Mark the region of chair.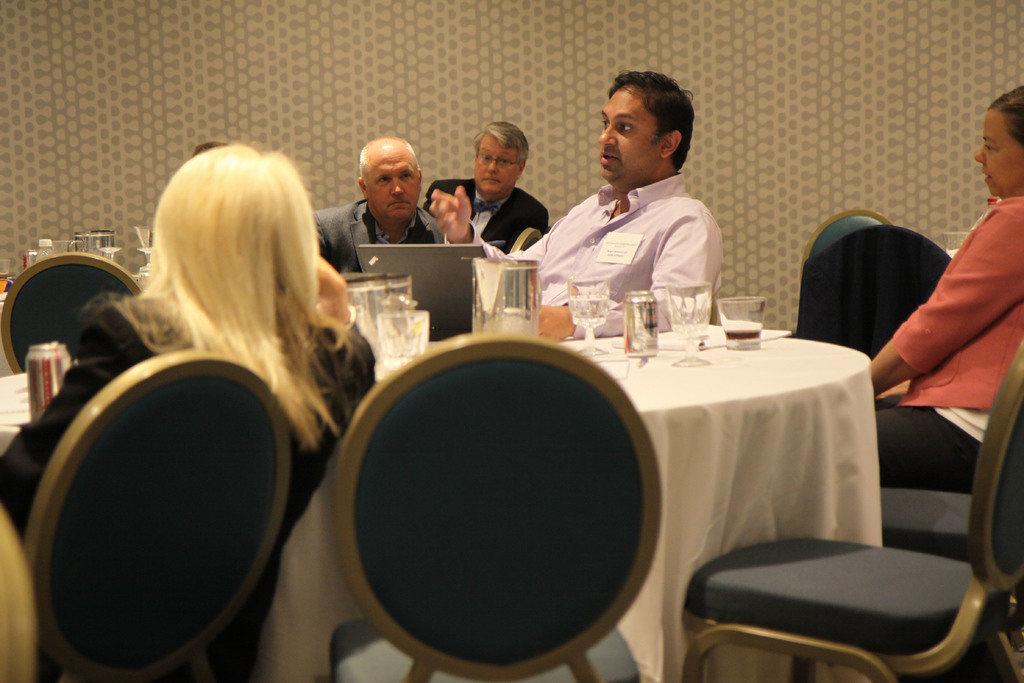
Region: 797:211:886:267.
